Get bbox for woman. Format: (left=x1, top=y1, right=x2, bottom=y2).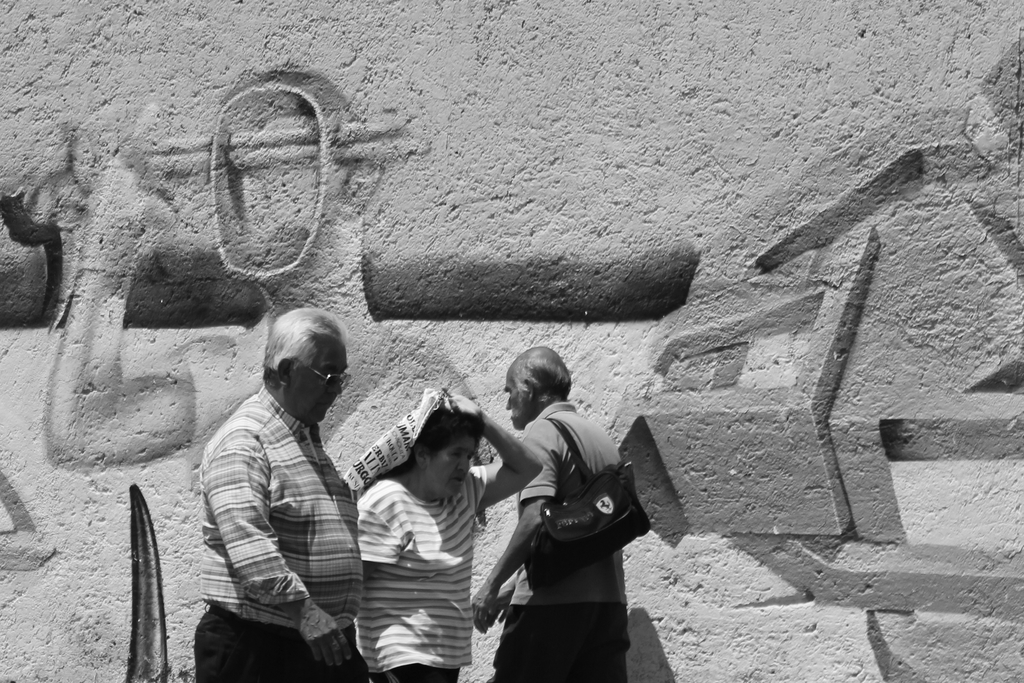
(left=357, top=391, right=541, bottom=682).
